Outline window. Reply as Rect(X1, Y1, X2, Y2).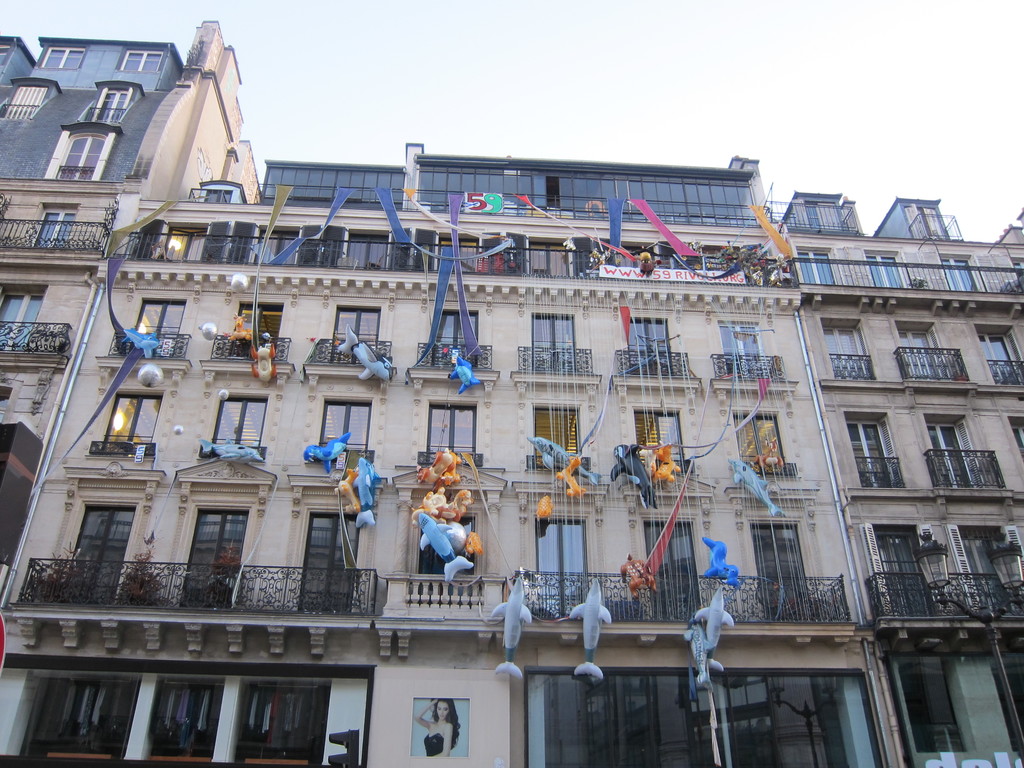
Rect(229, 302, 283, 359).
